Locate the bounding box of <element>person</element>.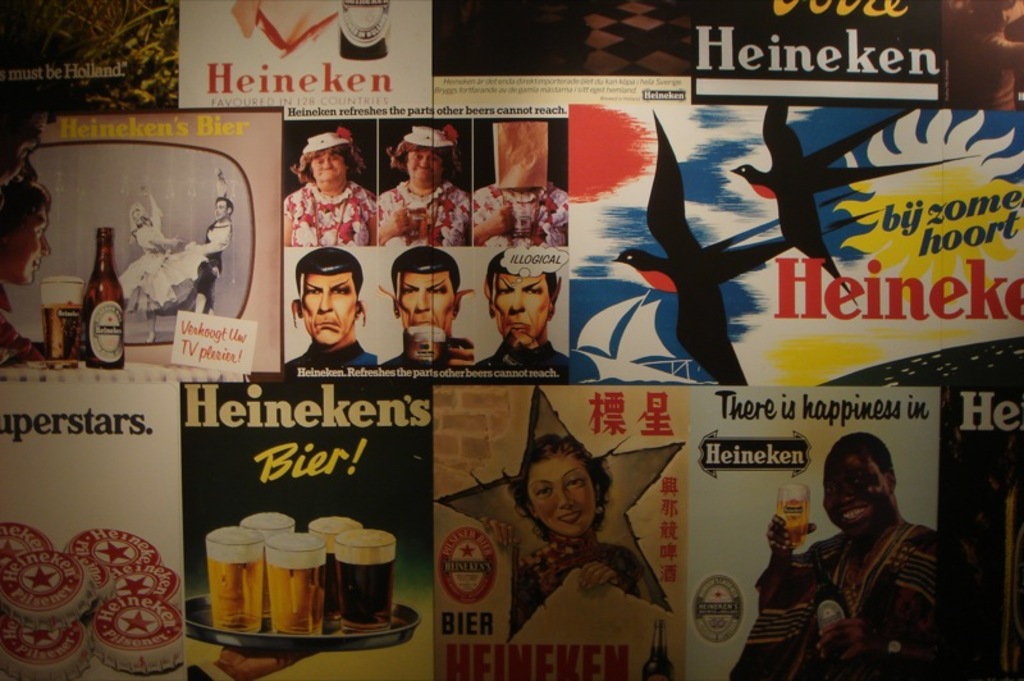
Bounding box: <region>376, 244, 474, 370</region>.
